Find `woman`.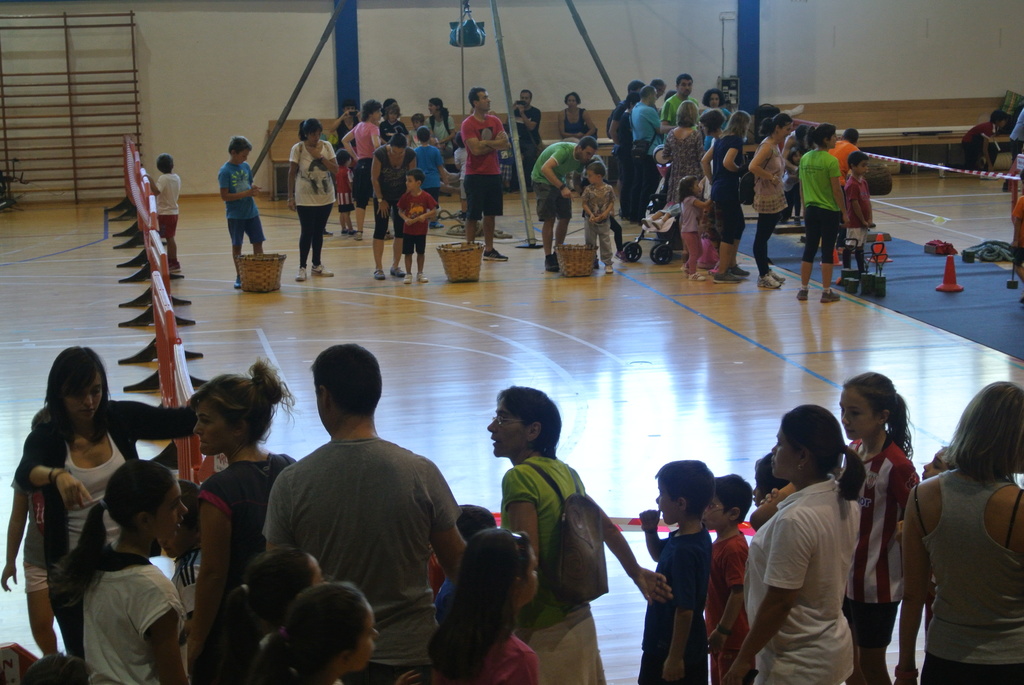
detection(286, 117, 343, 281).
